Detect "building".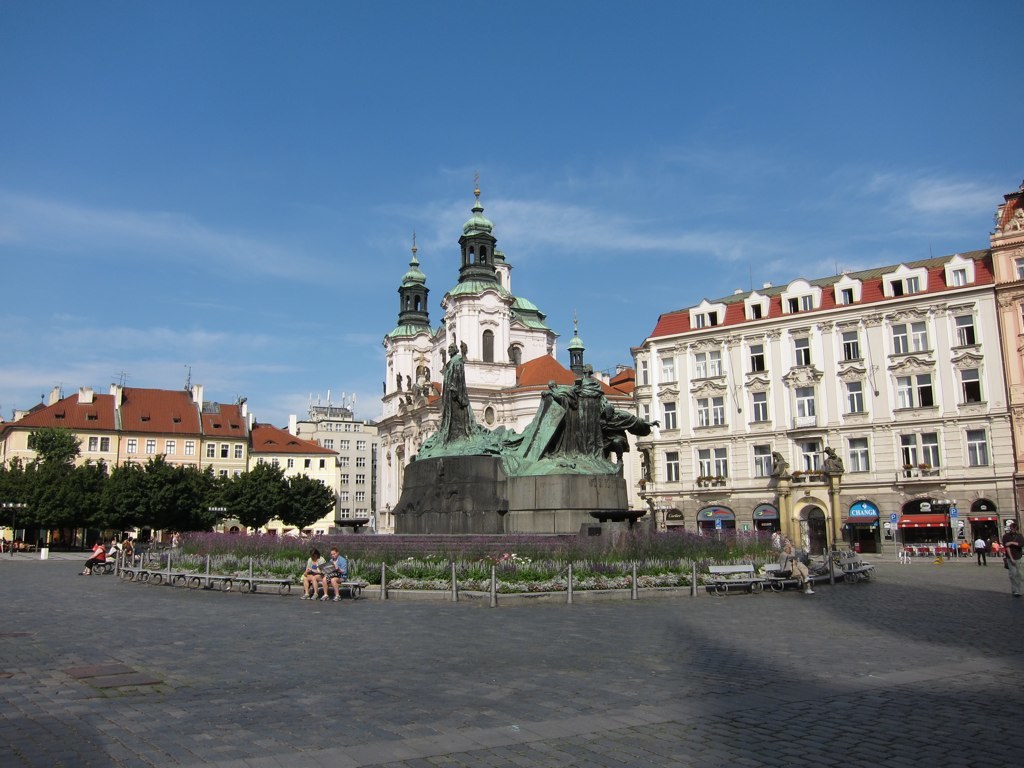
Detected at 988,179,1023,534.
